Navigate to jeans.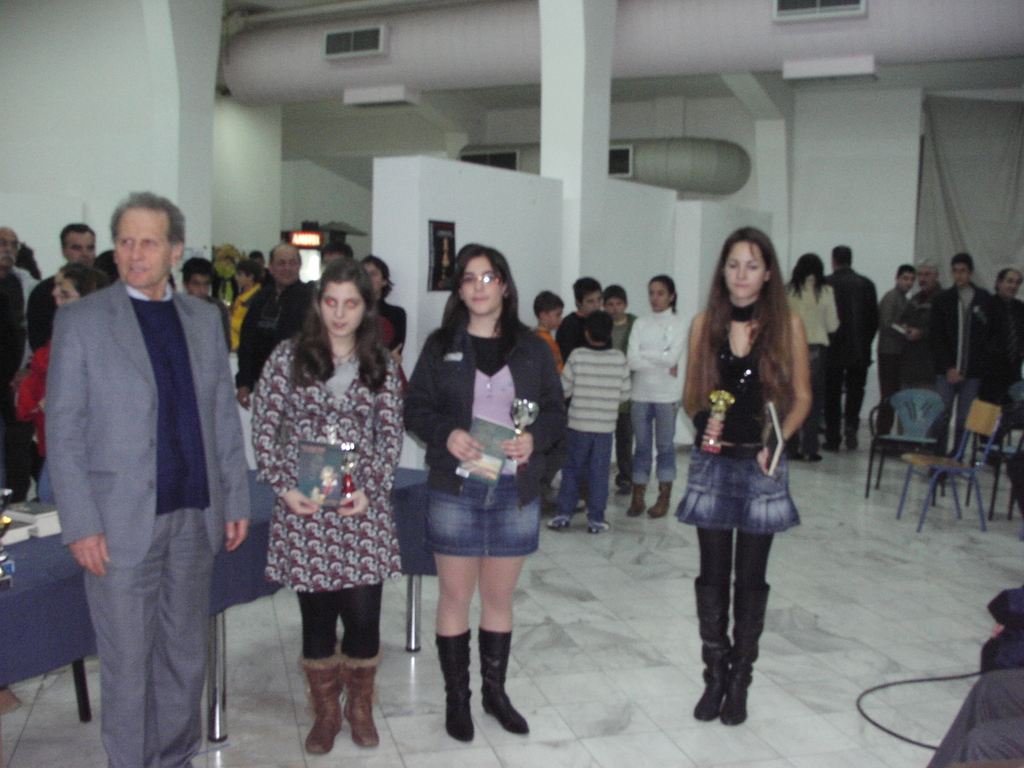
Navigation target: region(630, 403, 682, 488).
